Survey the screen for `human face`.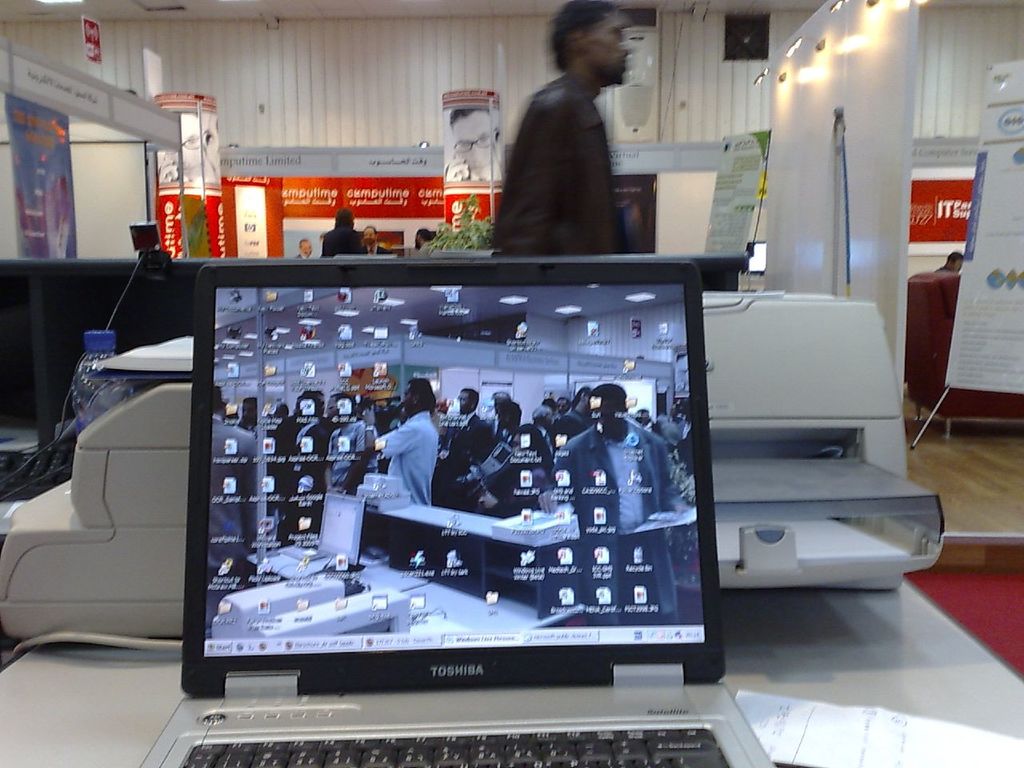
Survey found: (left=302, top=241, right=311, bottom=257).
